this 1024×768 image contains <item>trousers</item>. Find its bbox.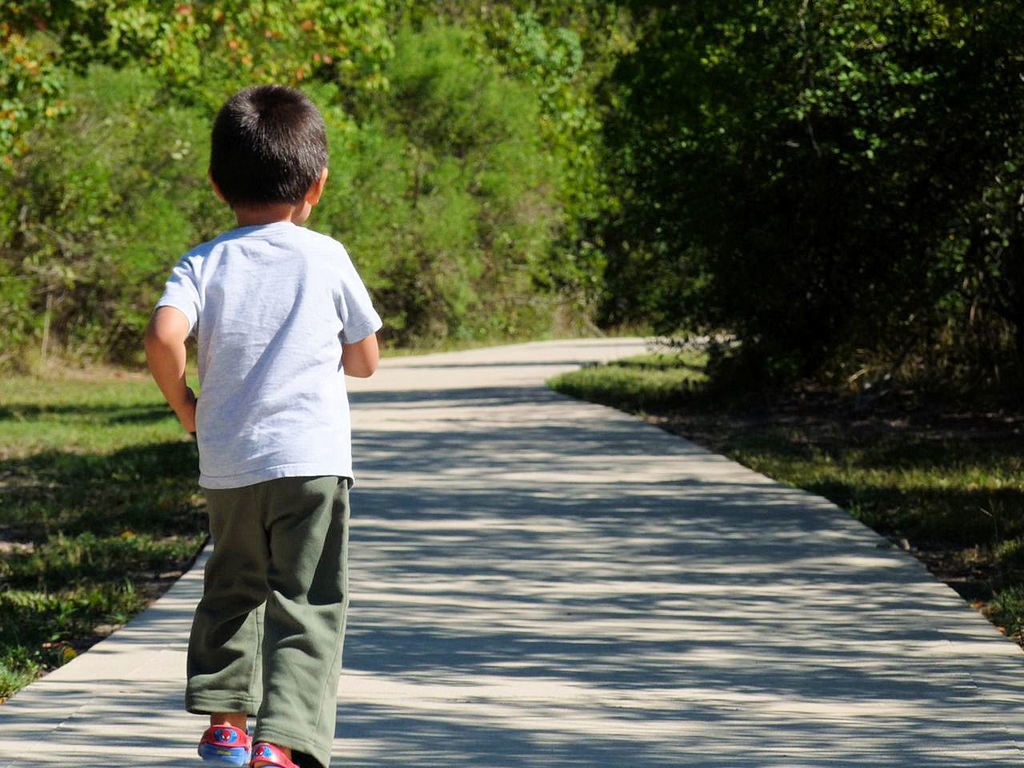
<box>178,474,350,766</box>.
